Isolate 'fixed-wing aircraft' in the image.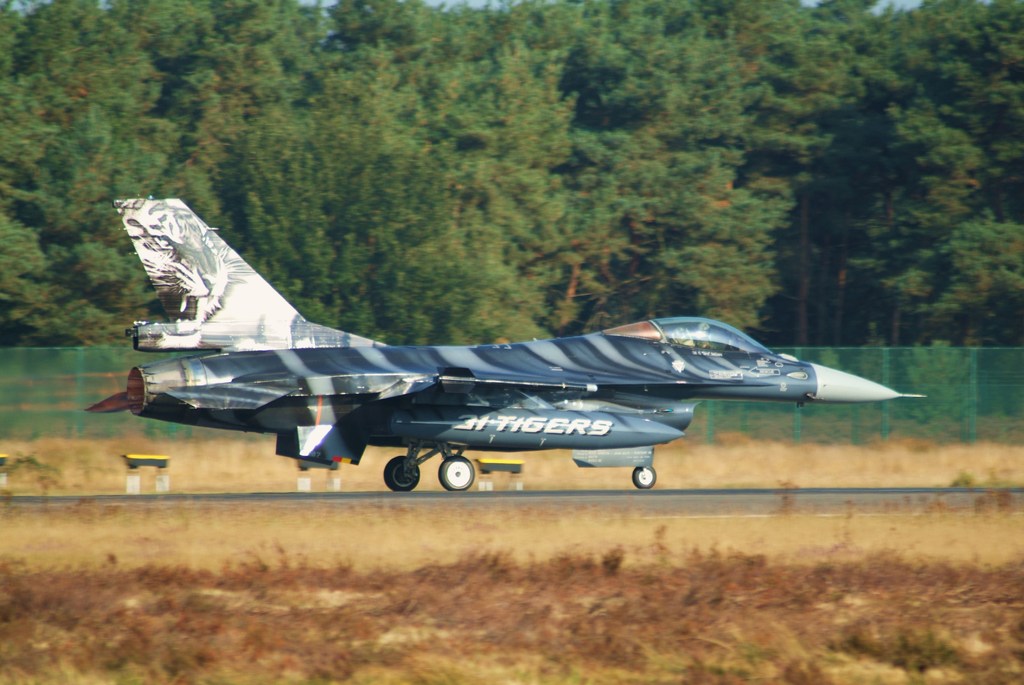
Isolated region: x1=97, y1=190, x2=935, y2=504.
